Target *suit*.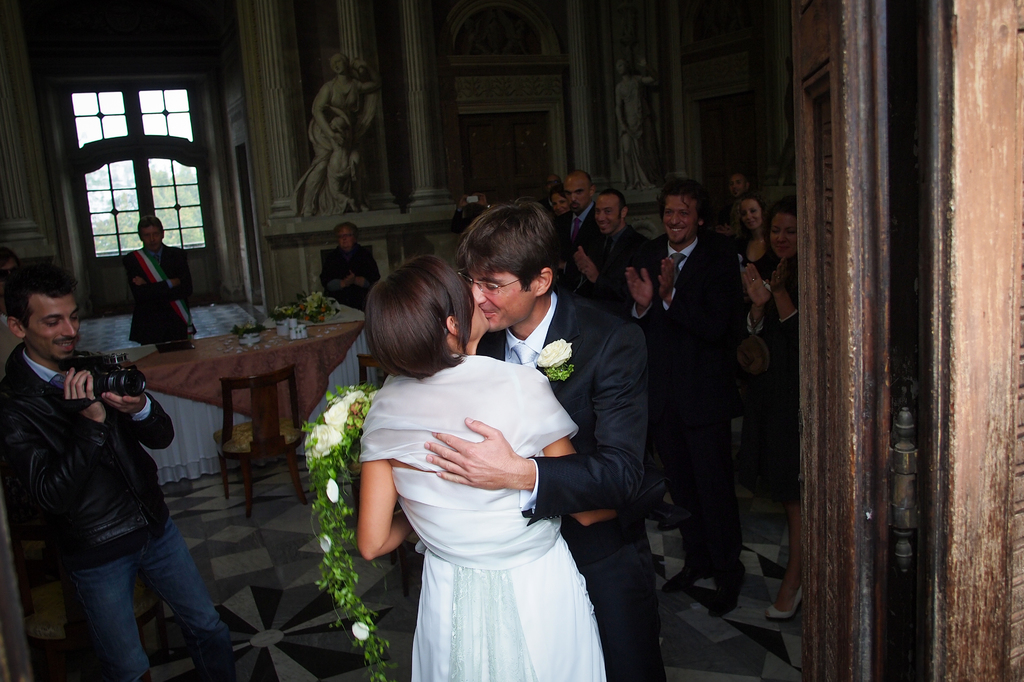
Target region: [x1=474, y1=294, x2=650, y2=681].
